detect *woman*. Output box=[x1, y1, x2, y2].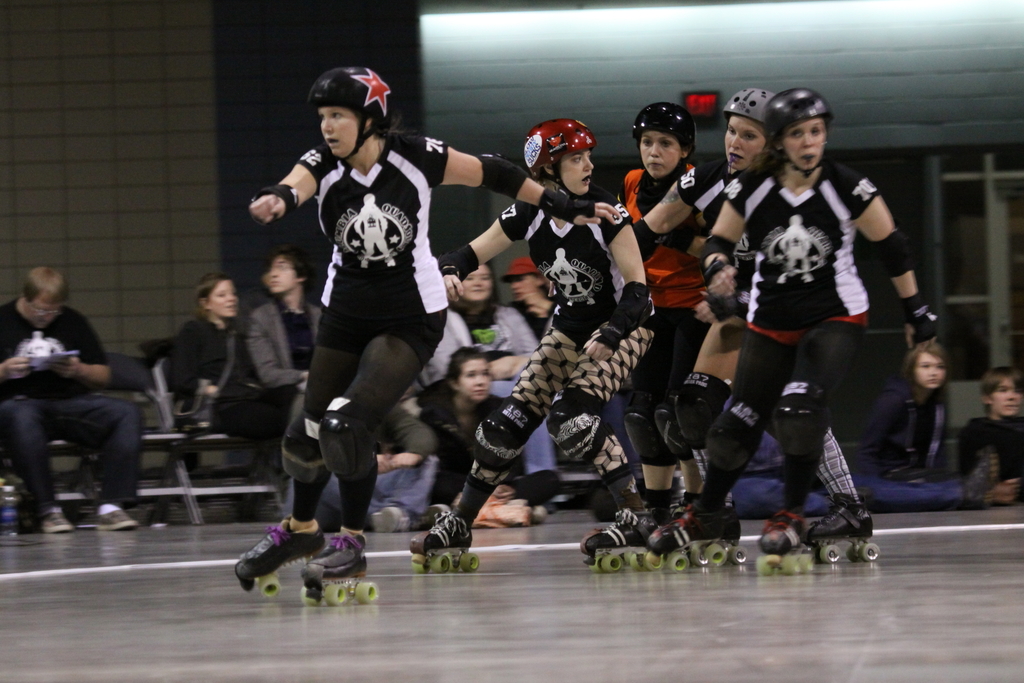
box=[401, 120, 662, 572].
